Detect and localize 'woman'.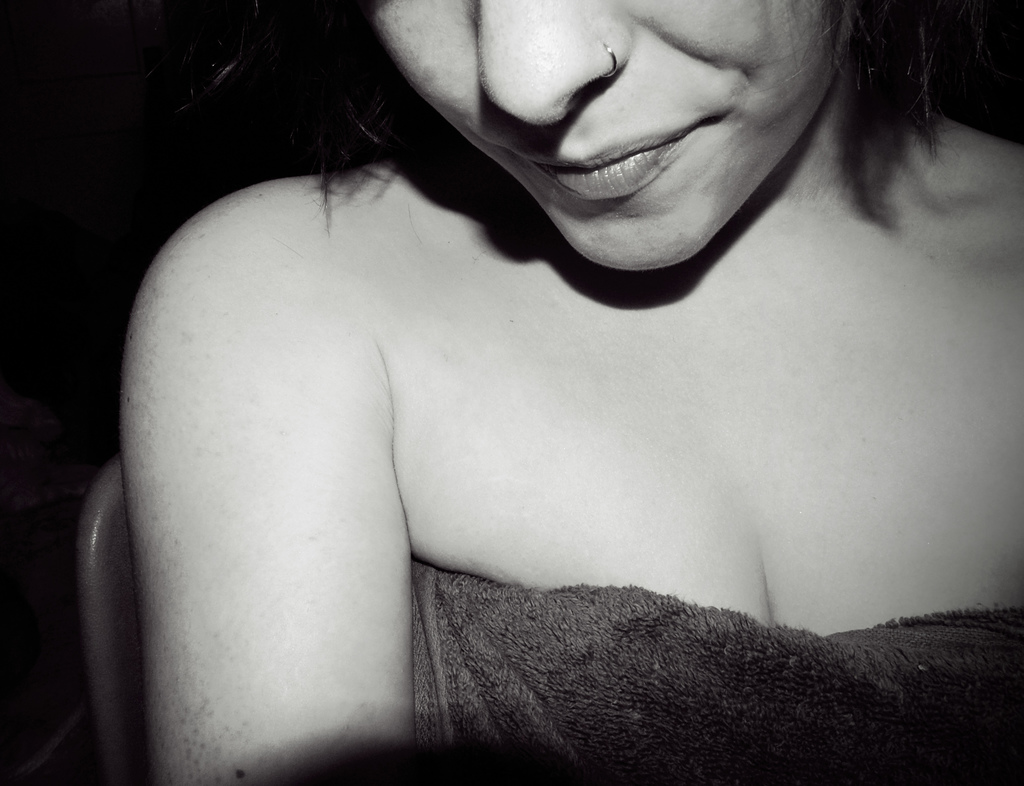
Localized at <bbox>60, 0, 986, 753</bbox>.
